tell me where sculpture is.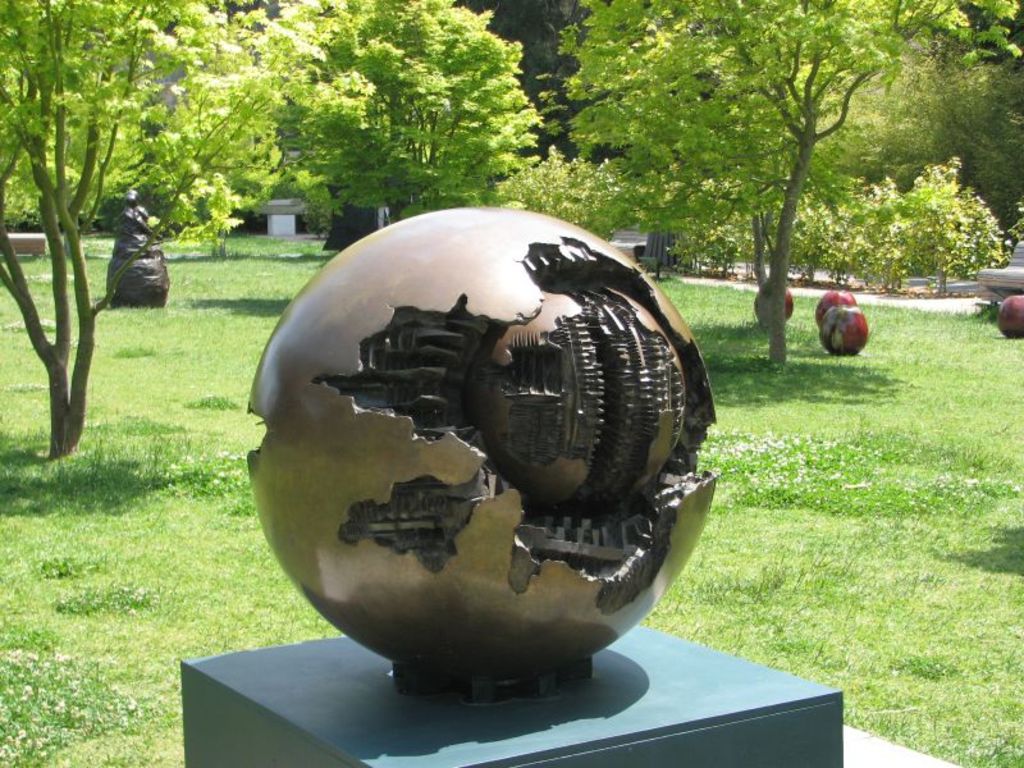
sculpture is at (left=106, top=193, right=168, bottom=307).
